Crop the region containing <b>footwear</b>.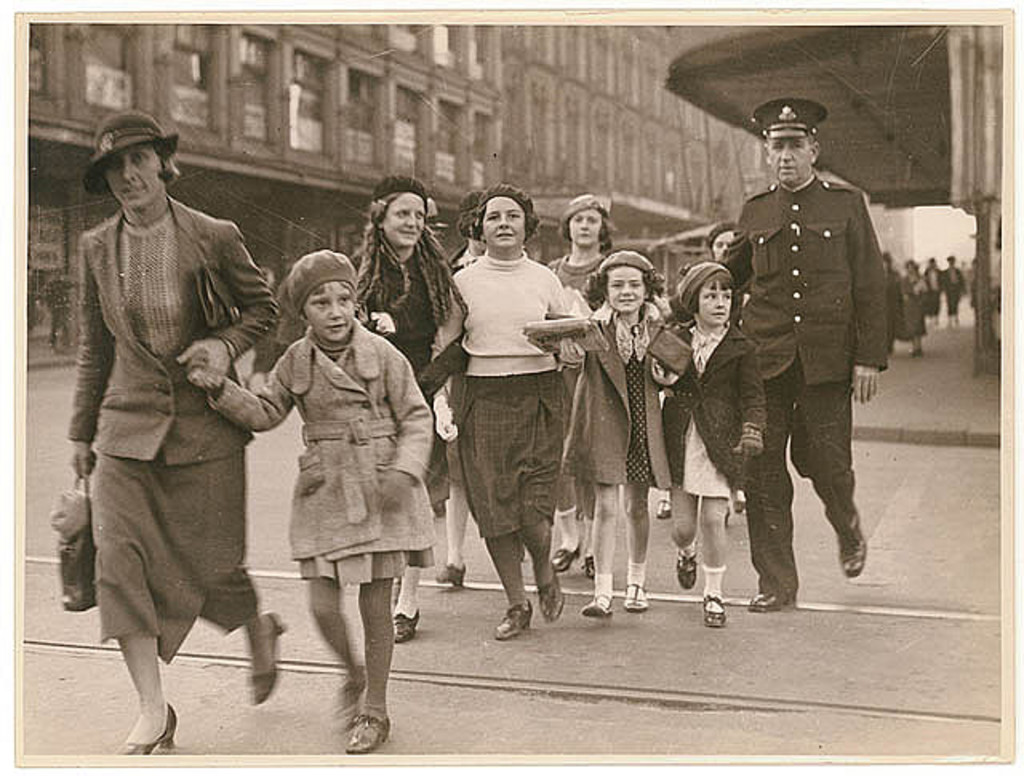
Crop region: BBox(840, 512, 867, 579).
